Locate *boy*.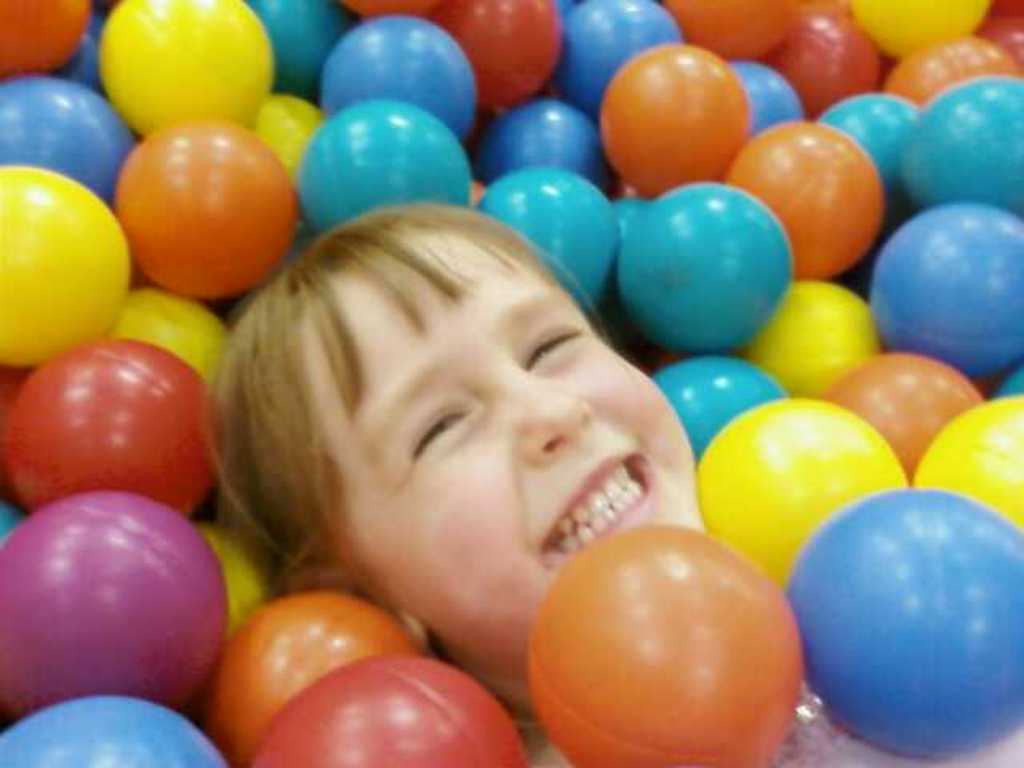
Bounding box: BBox(205, 195, 709, 728).
